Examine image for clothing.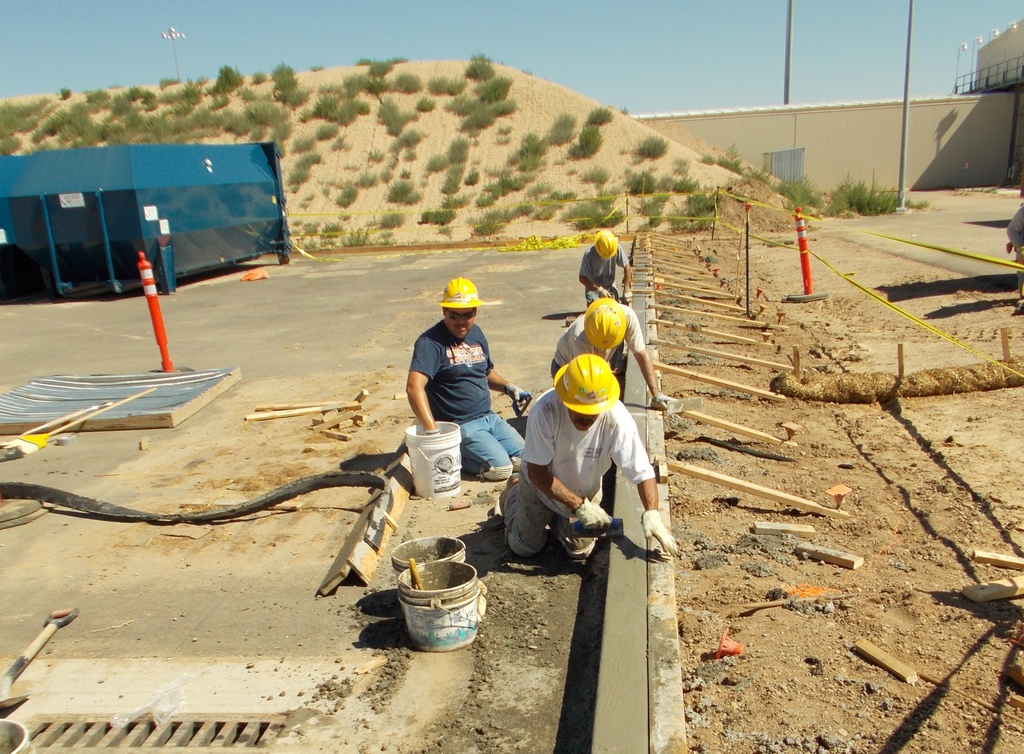
Examination result: (579,242,631,304).
